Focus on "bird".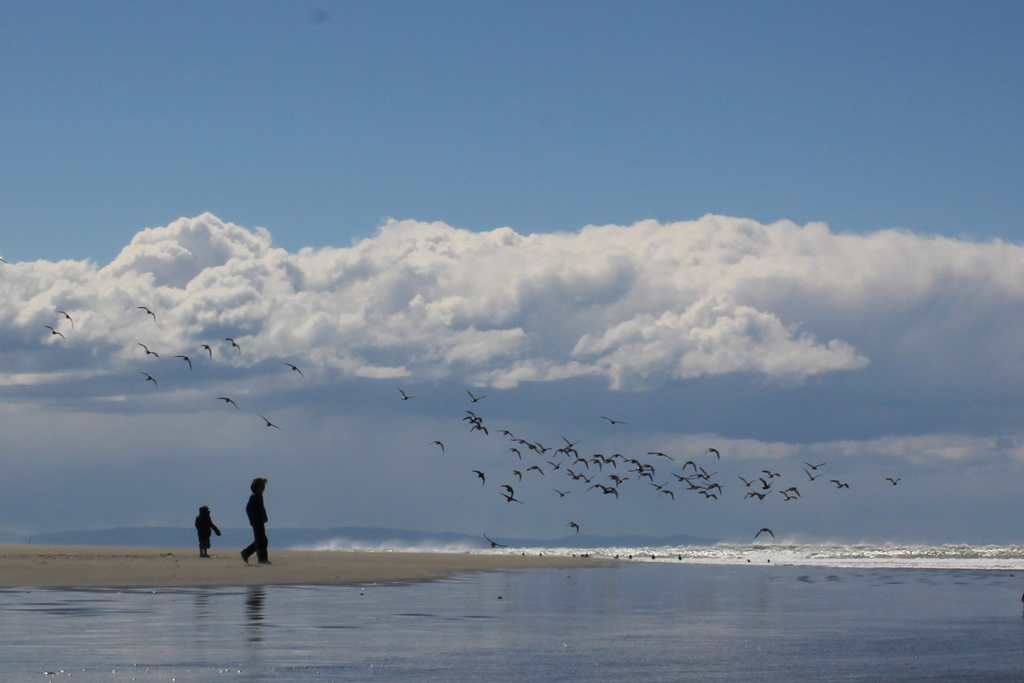
Focused at (399,384,414,403).
